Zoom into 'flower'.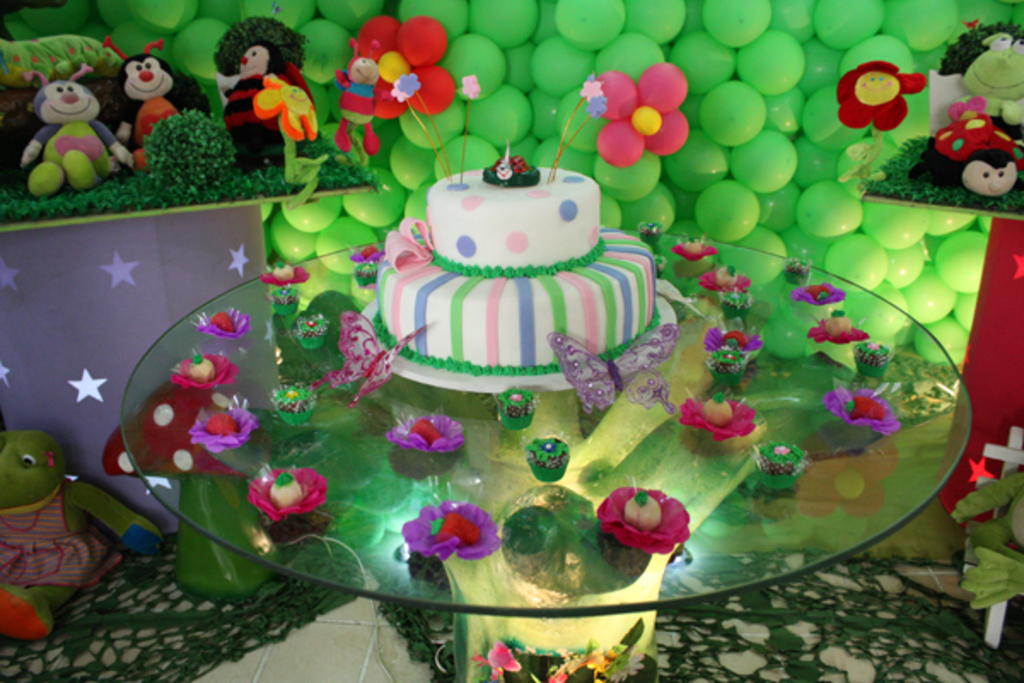
Zoom target: crop(389, 410, 464, 456).
